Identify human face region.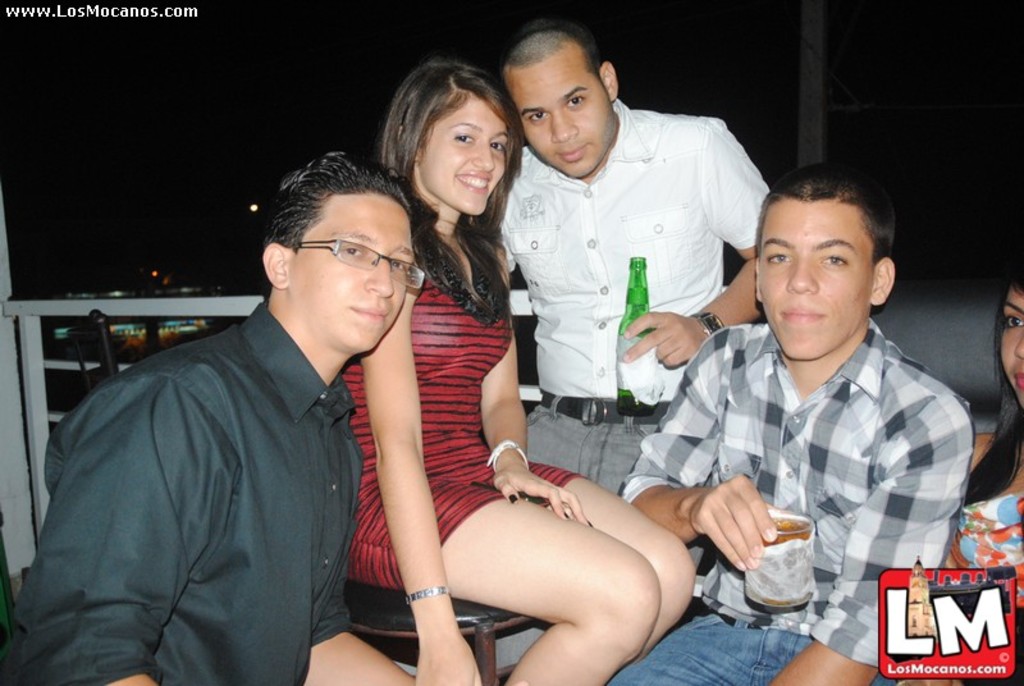
Region: box=[416, 88, 515, 211].
